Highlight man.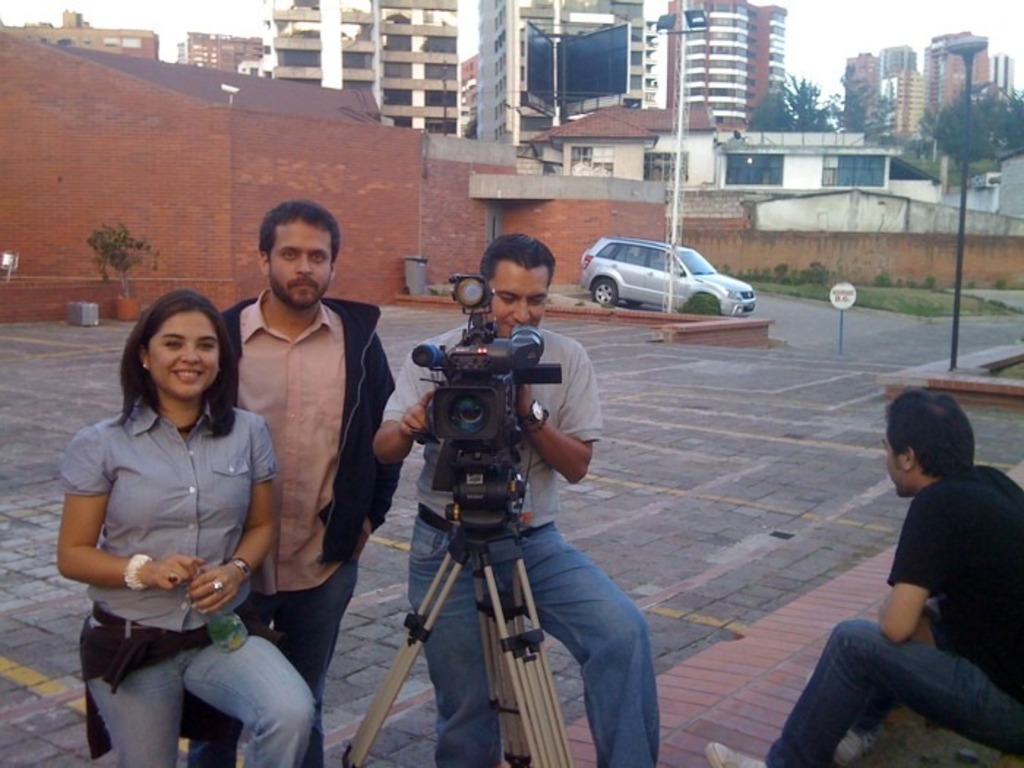
Highlighted region: box=[755, 386, 1023, 767].
